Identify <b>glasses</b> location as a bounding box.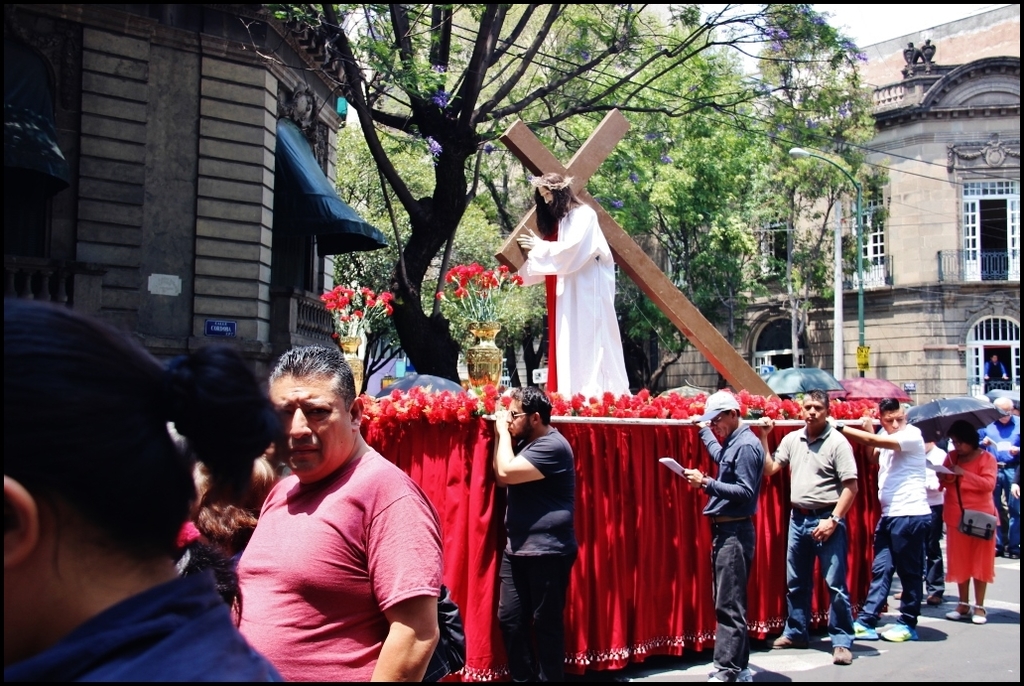
box=[504, 408, 534, 417].
